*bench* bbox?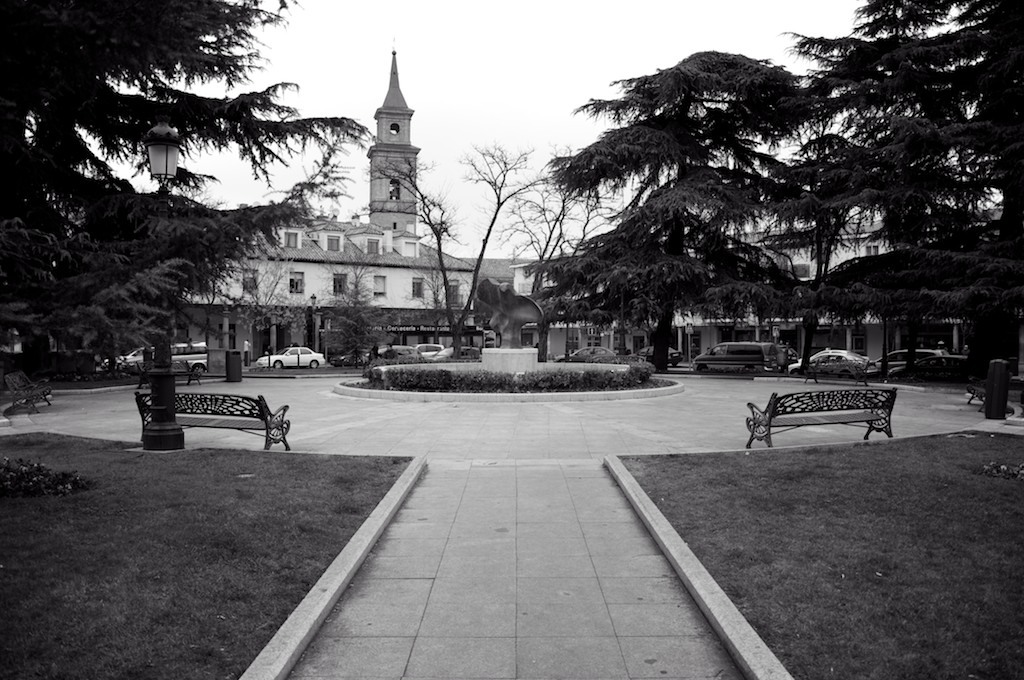
bbox(756, 380, 916, 452)
